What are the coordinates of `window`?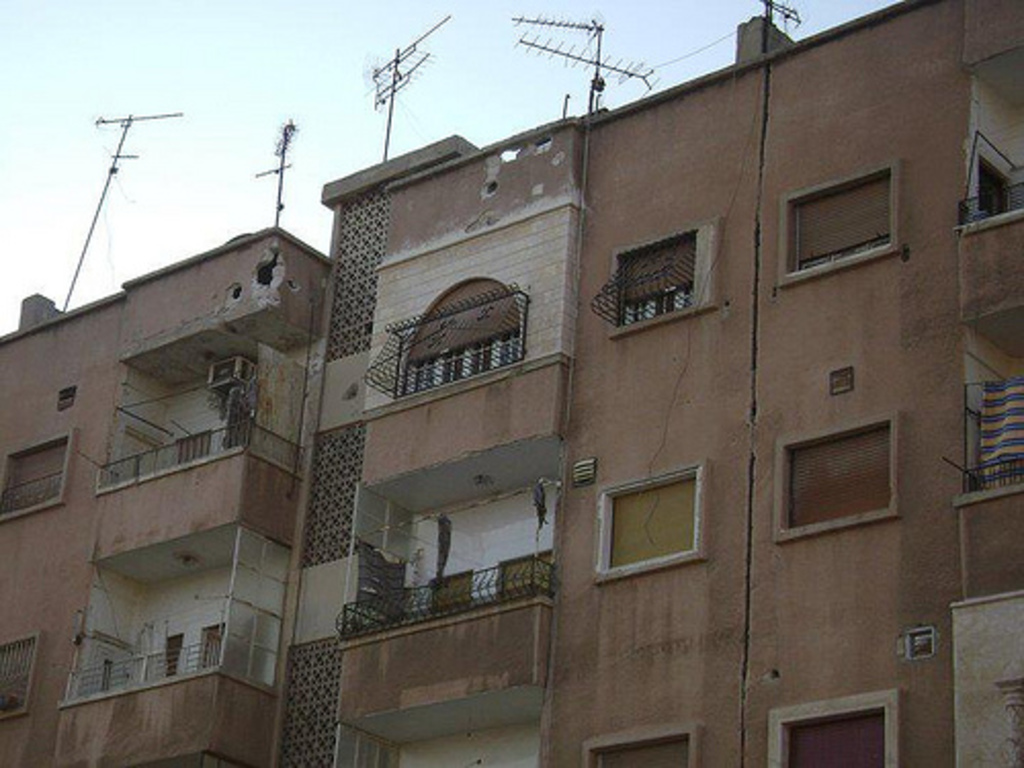
pyautogui.locateOnScreen(580, 731, 686, 766).
